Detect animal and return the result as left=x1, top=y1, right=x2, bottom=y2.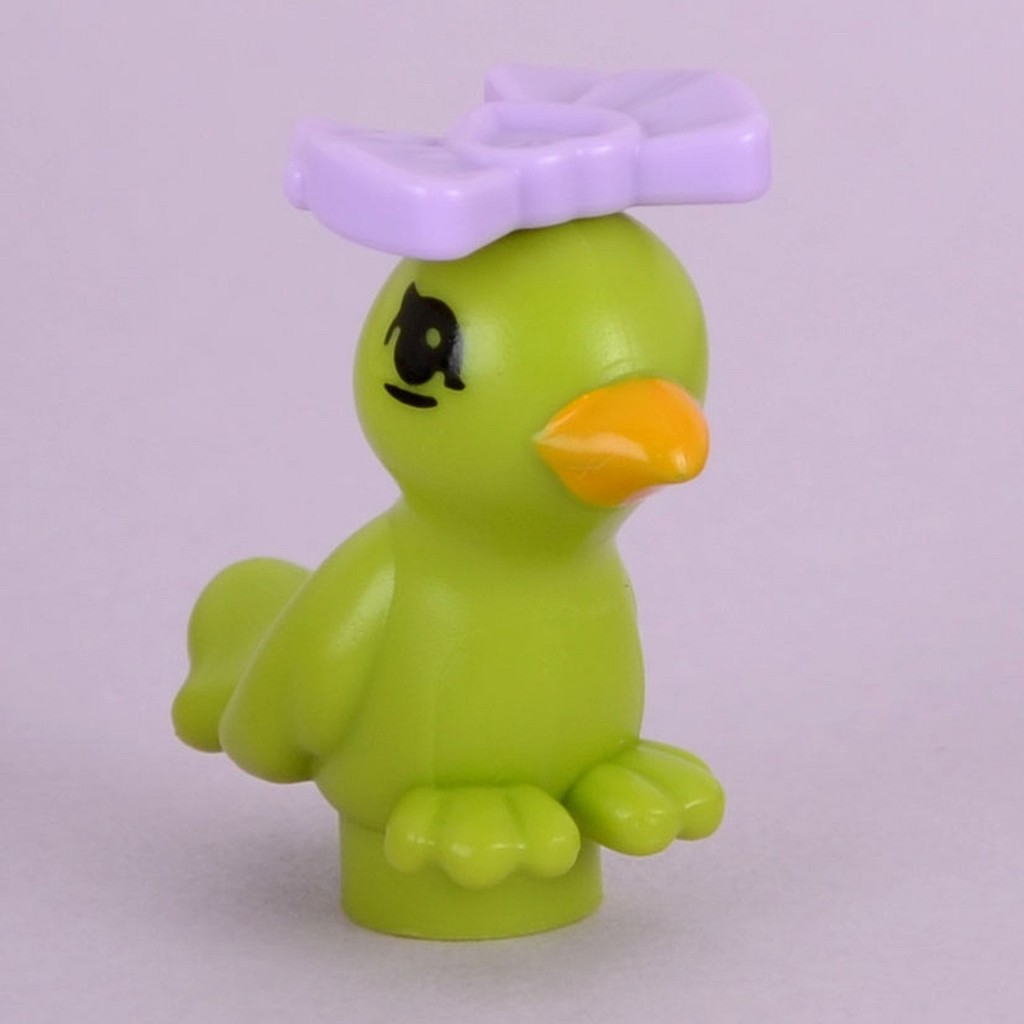
left=171, top=206, right=722, bottom=946.
